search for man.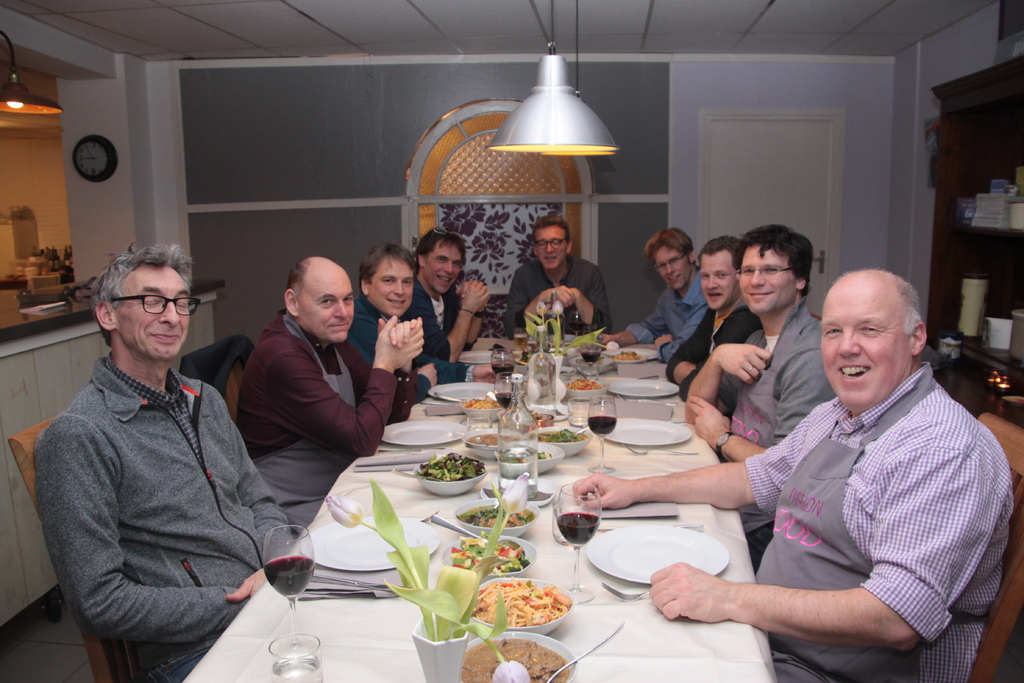
Found at (687,220,842,572).
